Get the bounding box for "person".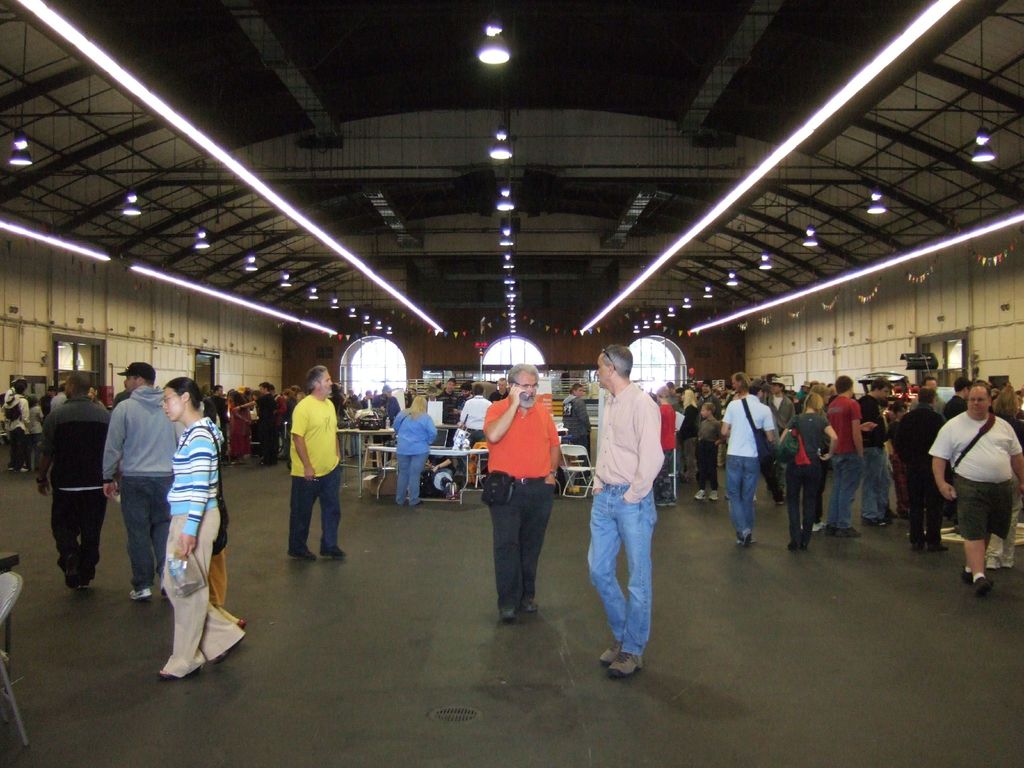
box=[759, 375, 794, 504].
